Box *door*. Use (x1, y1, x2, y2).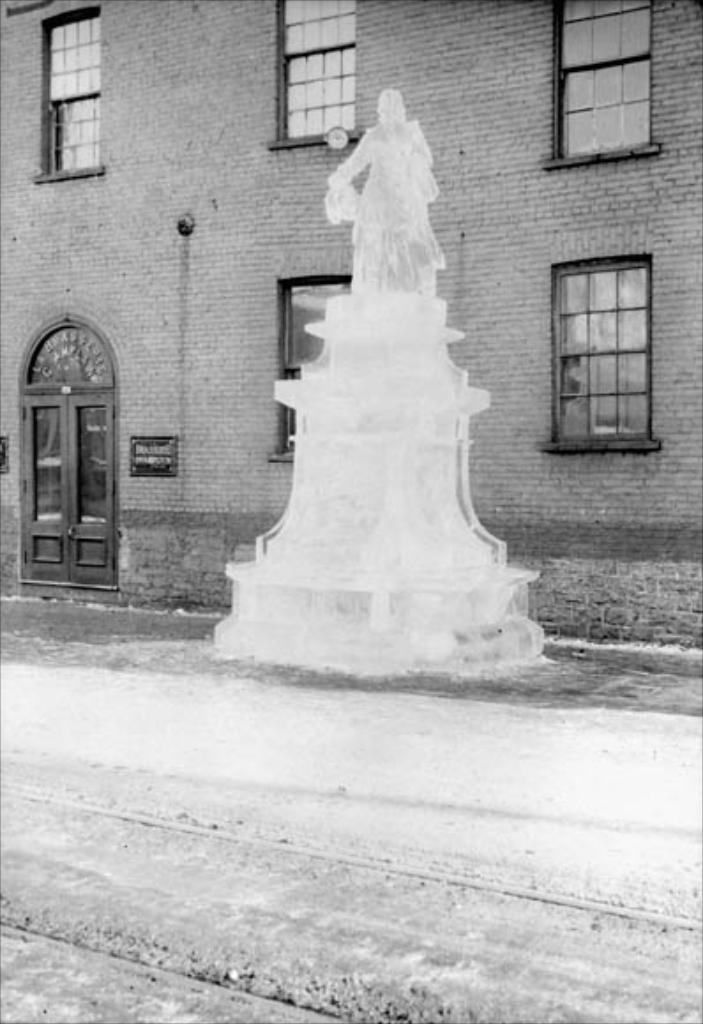
(53, 387, 122, 602).
